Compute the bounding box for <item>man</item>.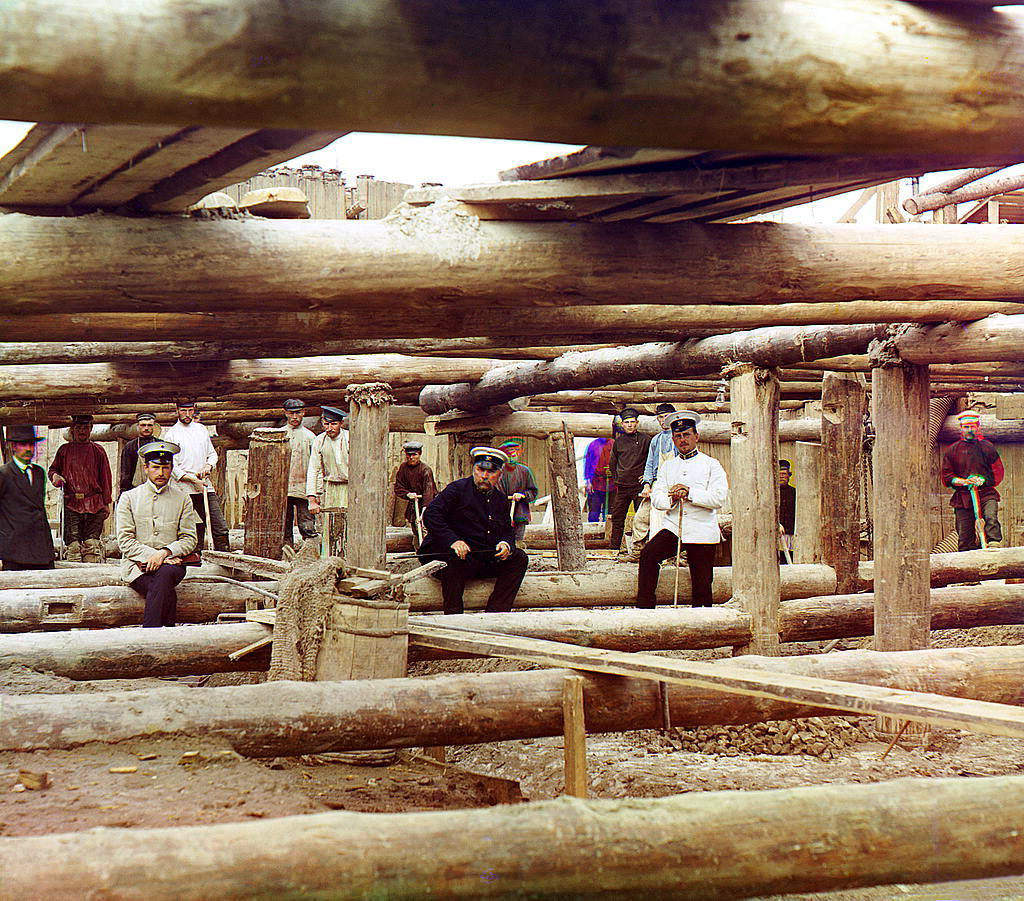
283 400 312 546.
